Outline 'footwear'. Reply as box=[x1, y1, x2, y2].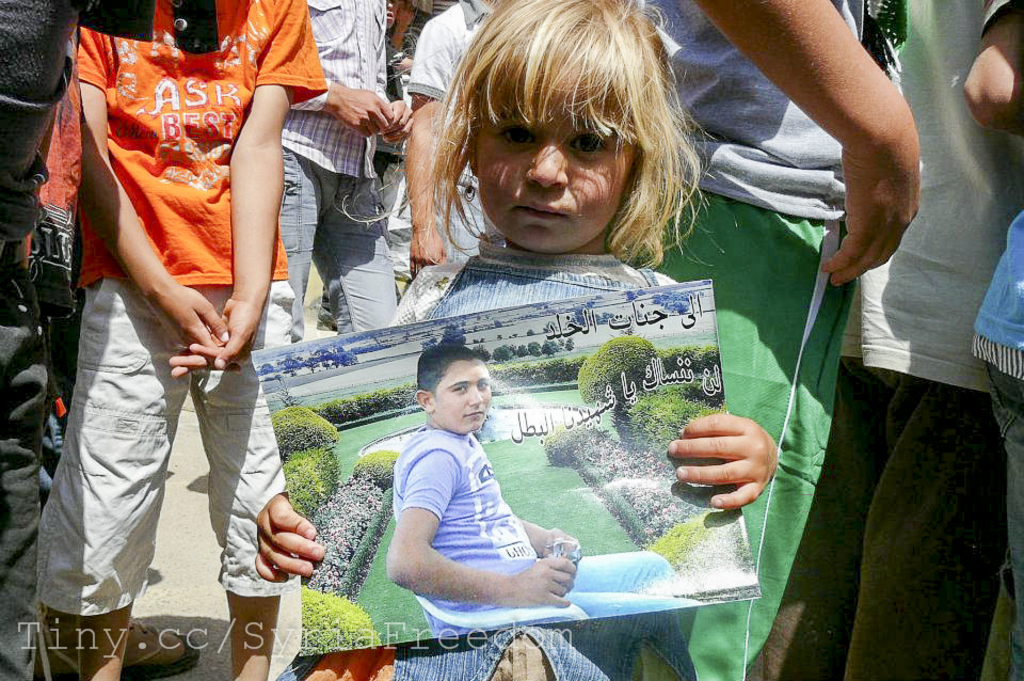
box=[122, 615, 202, 679].
